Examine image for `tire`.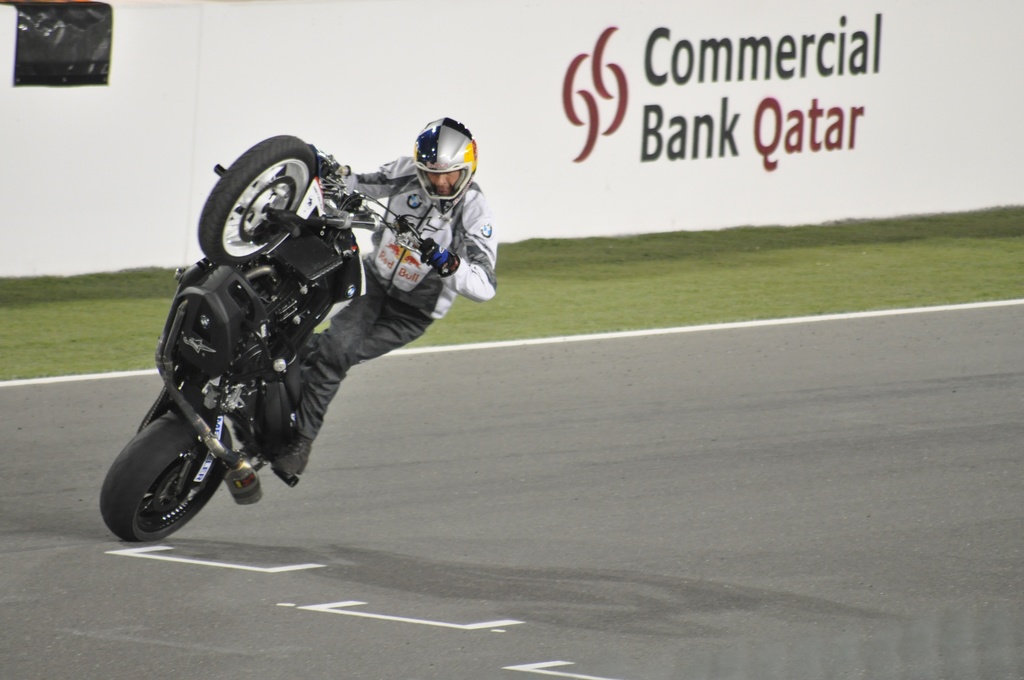
Examination result: crop(198, 136, 315, 263).
